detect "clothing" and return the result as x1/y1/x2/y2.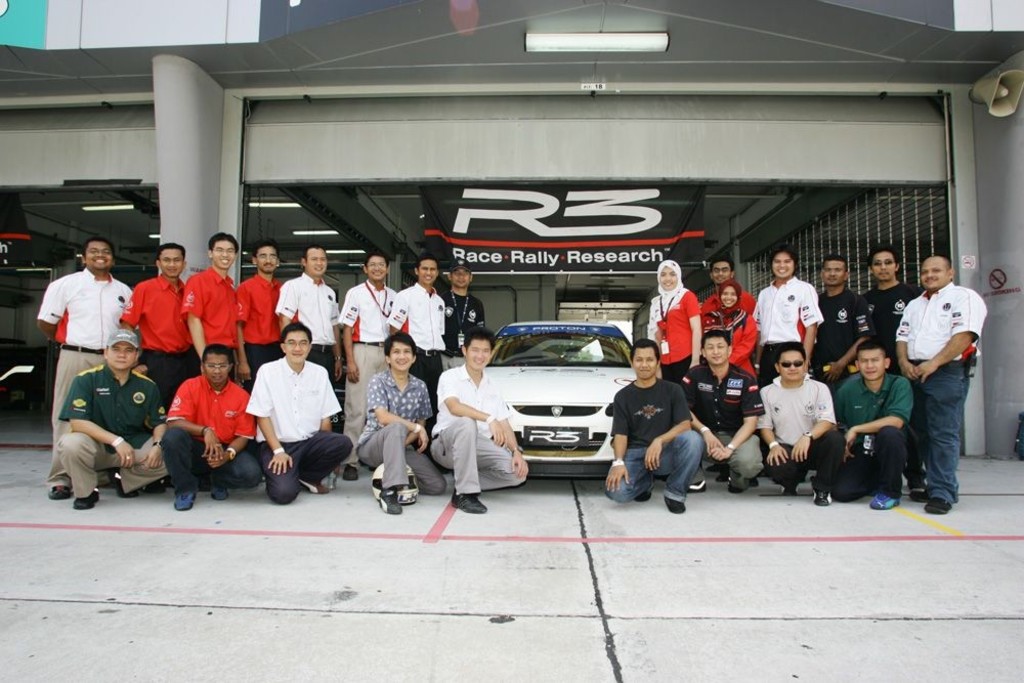
754/373/848/494.
